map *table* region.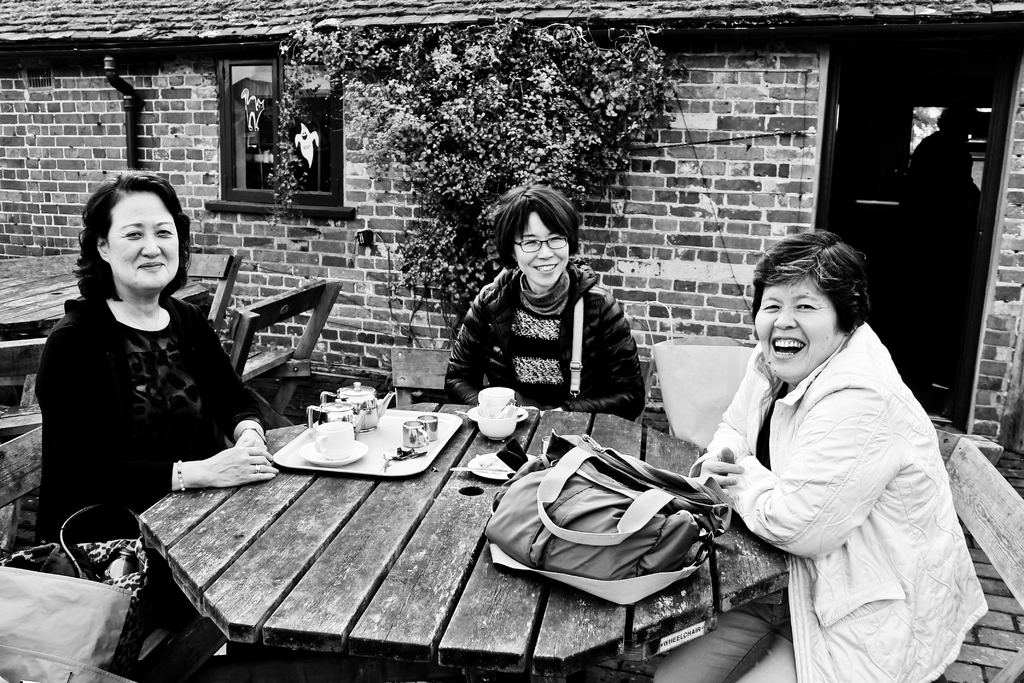
Mapped to [x1=0, y1=252, x2=86, y2=325].
